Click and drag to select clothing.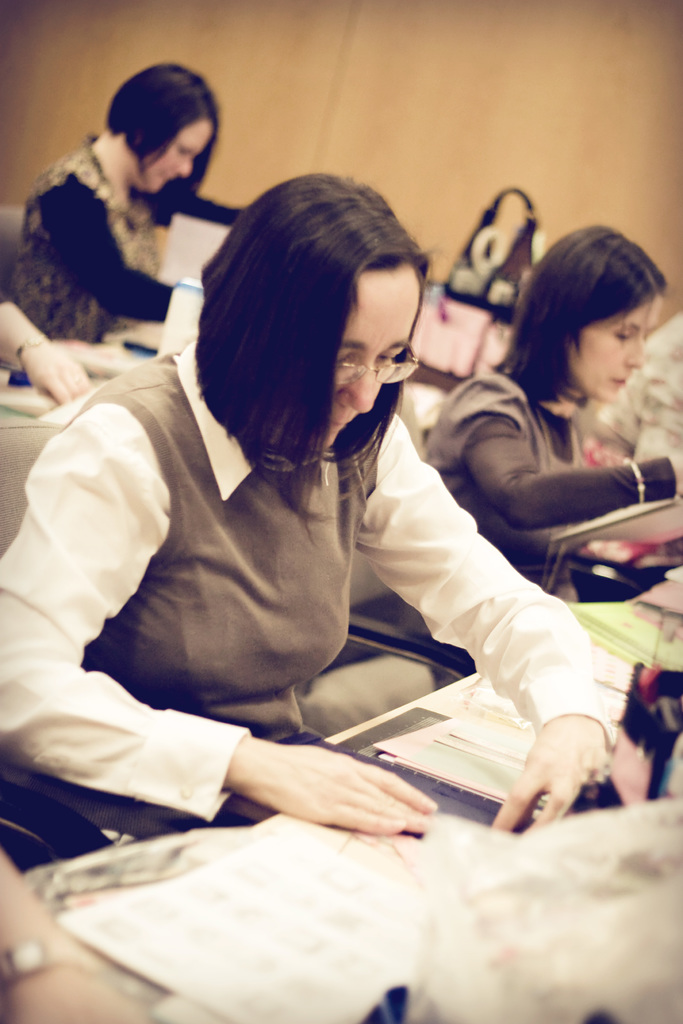
Selection: 419:207:550:381.
